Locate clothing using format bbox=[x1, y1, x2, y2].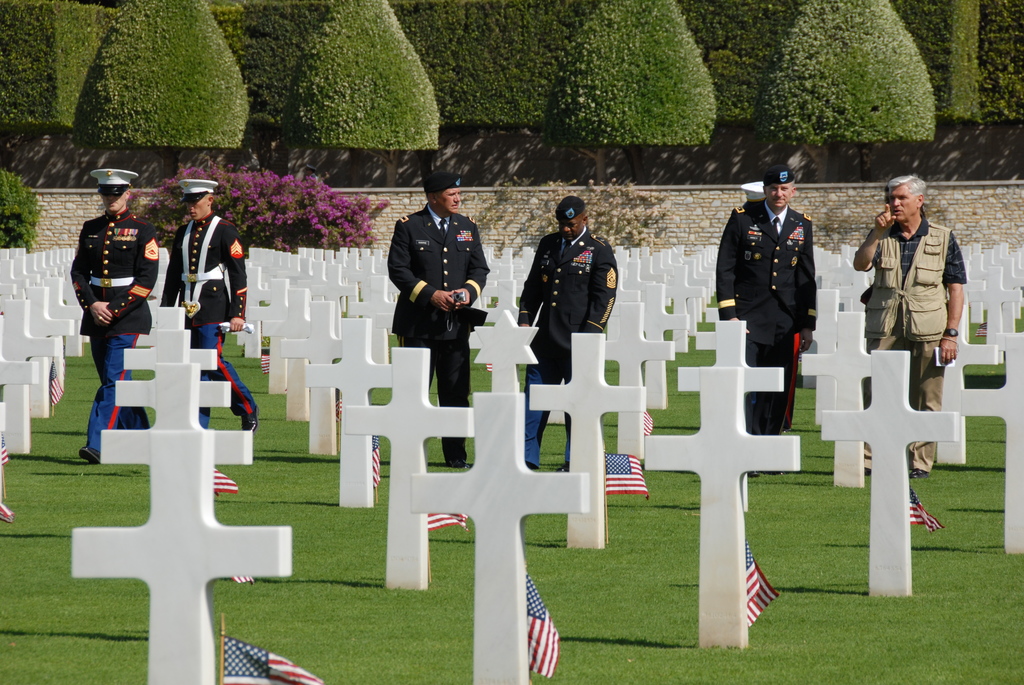
bbox=[389, 201, 488, 468].
